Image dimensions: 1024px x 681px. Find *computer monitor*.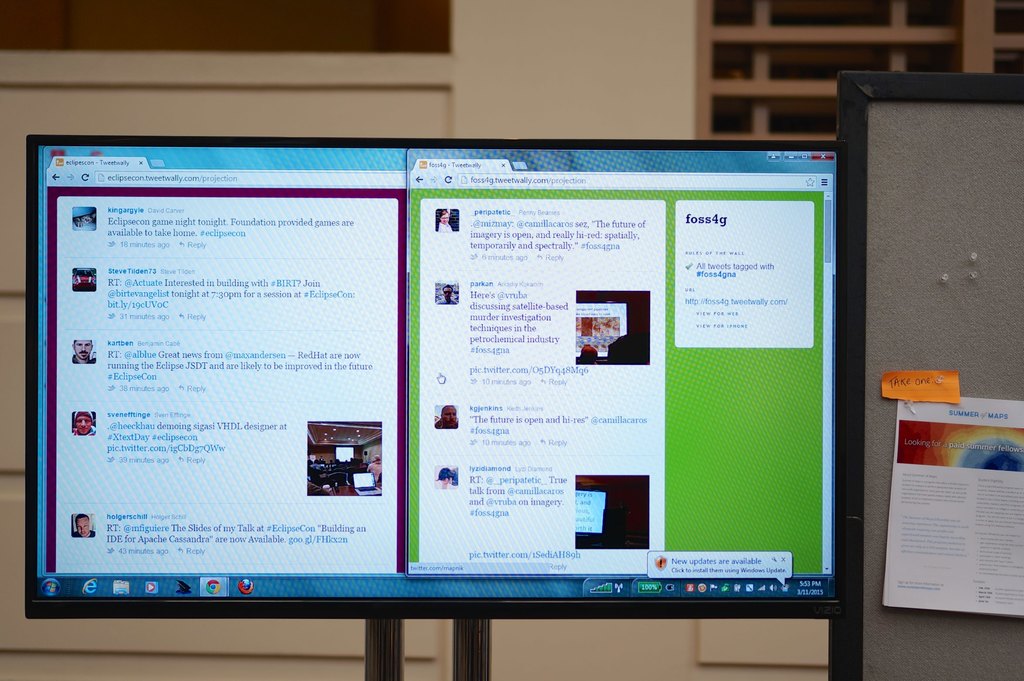
Rect(44, 113, 867, 680).
